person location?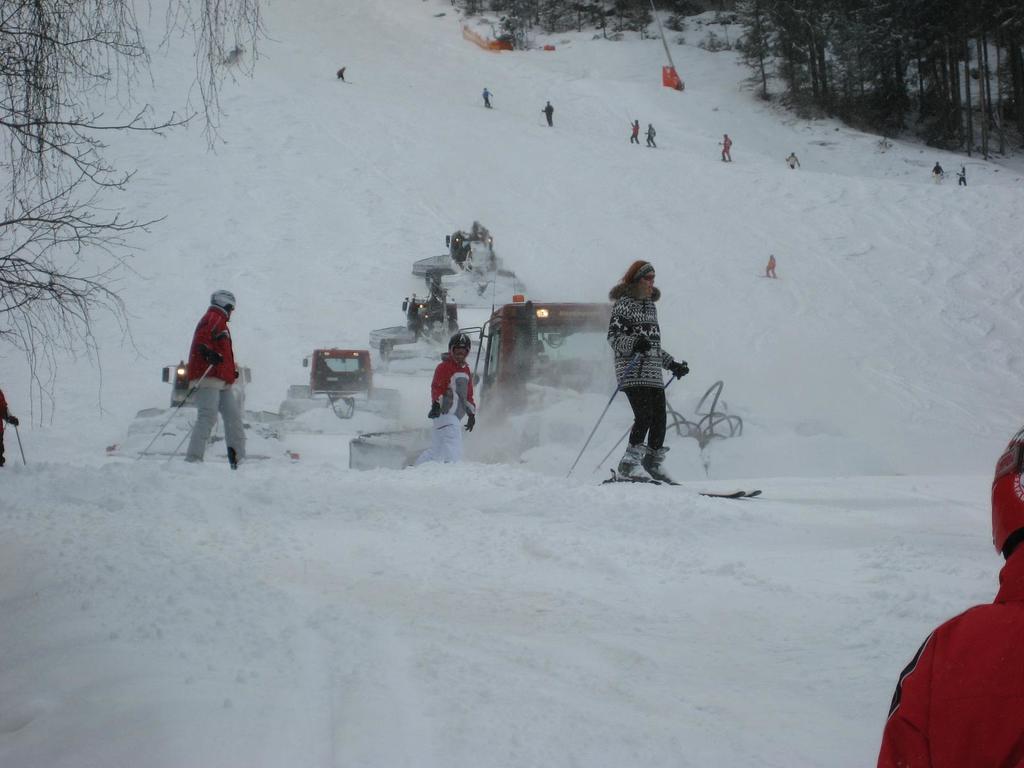
(left=545, top=102, right=556, bottom=129)
